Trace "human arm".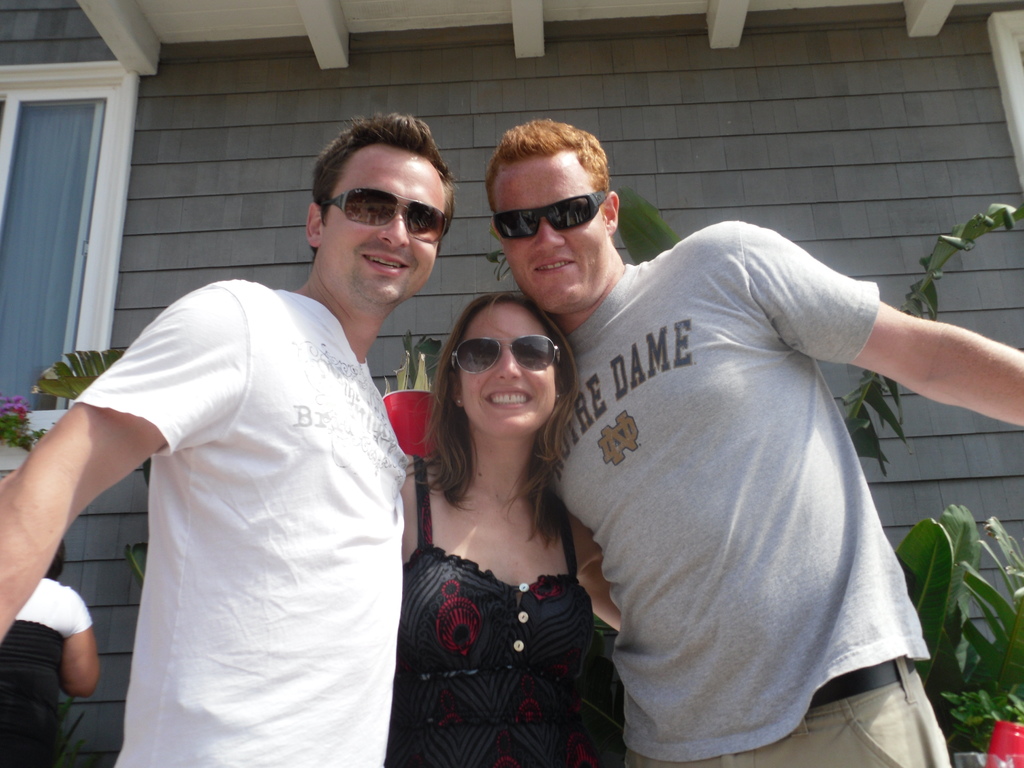
Traced to bbox=(740, 221, 1023, 427).
